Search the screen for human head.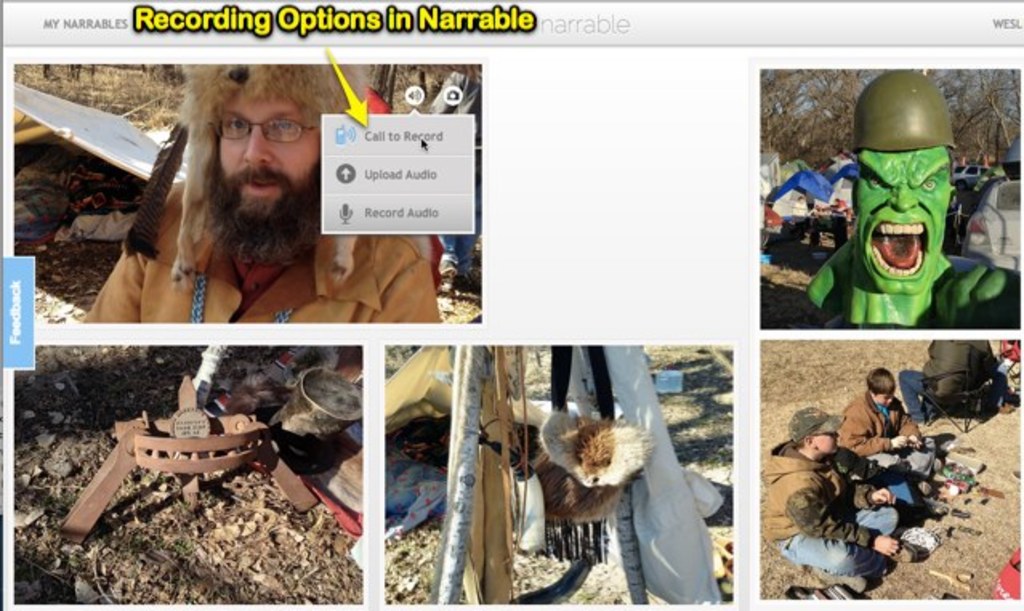
Found at {"left": 790, "top": 409, "right": 838, "bottom": 455}.
